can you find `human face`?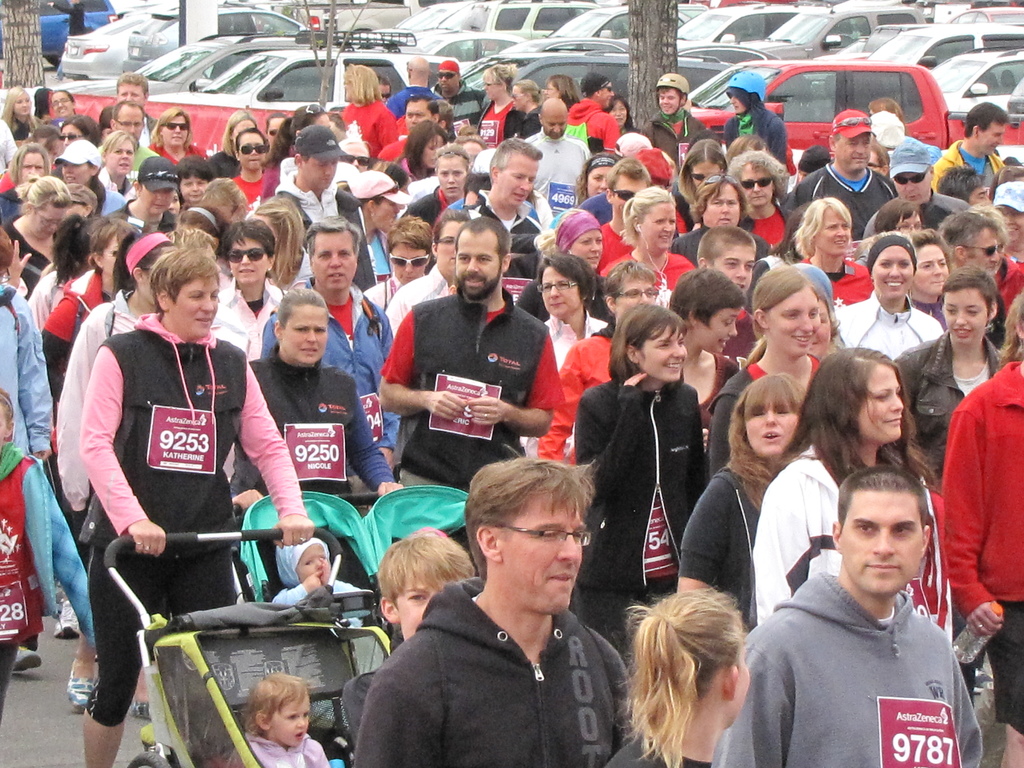
Yes, bounding box: {"x1": 109, "y1": 140, "x2": 135, "y2": 178}.
